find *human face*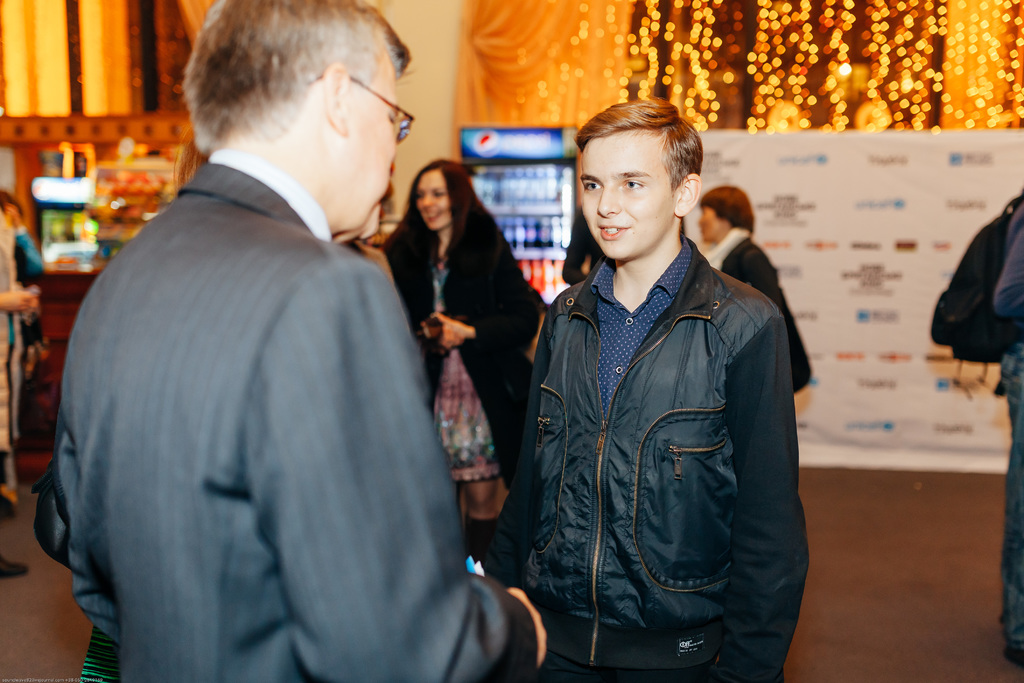
[699, 210, 717, 242]
